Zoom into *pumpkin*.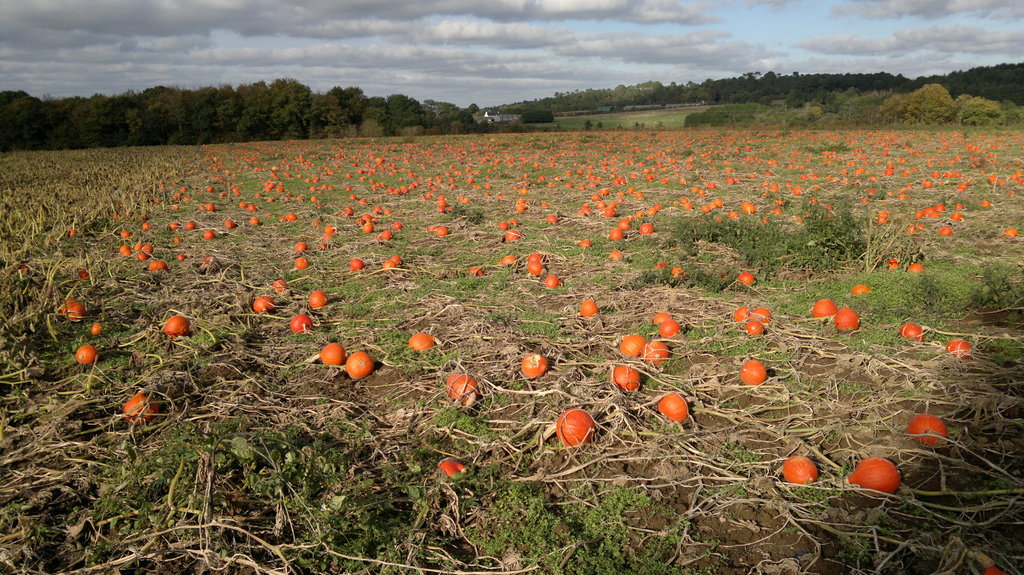
Zoom target: (348, 351, 378, 380).
